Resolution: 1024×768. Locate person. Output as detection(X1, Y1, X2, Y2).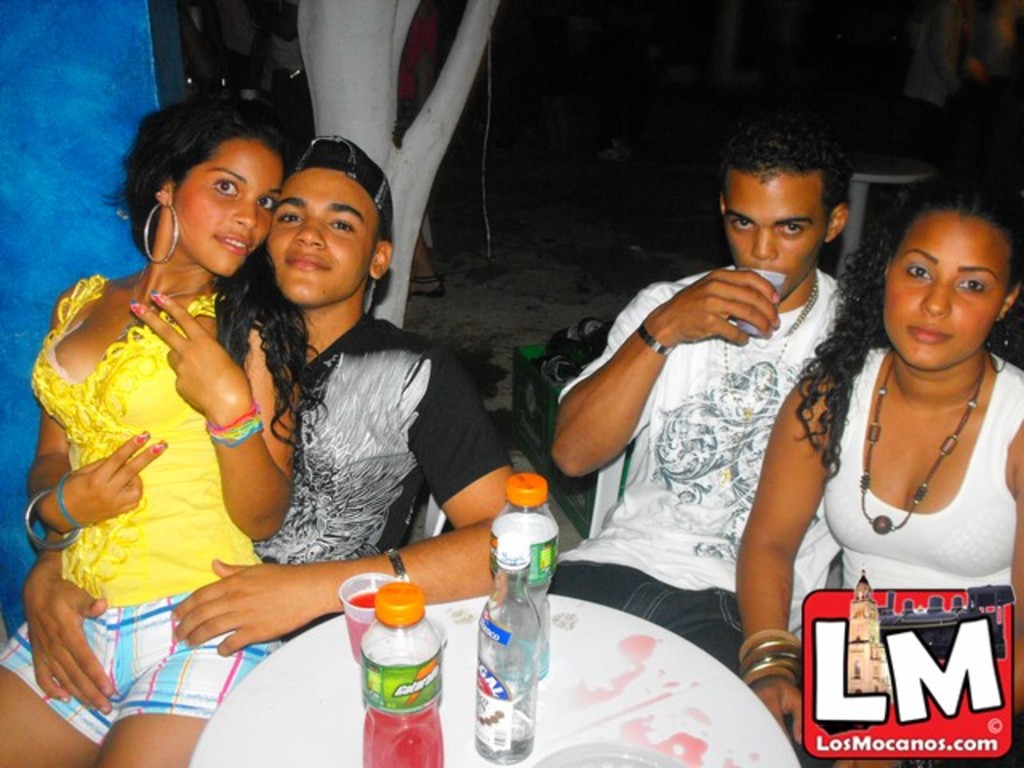
detection(546, 118, 858, 682).
